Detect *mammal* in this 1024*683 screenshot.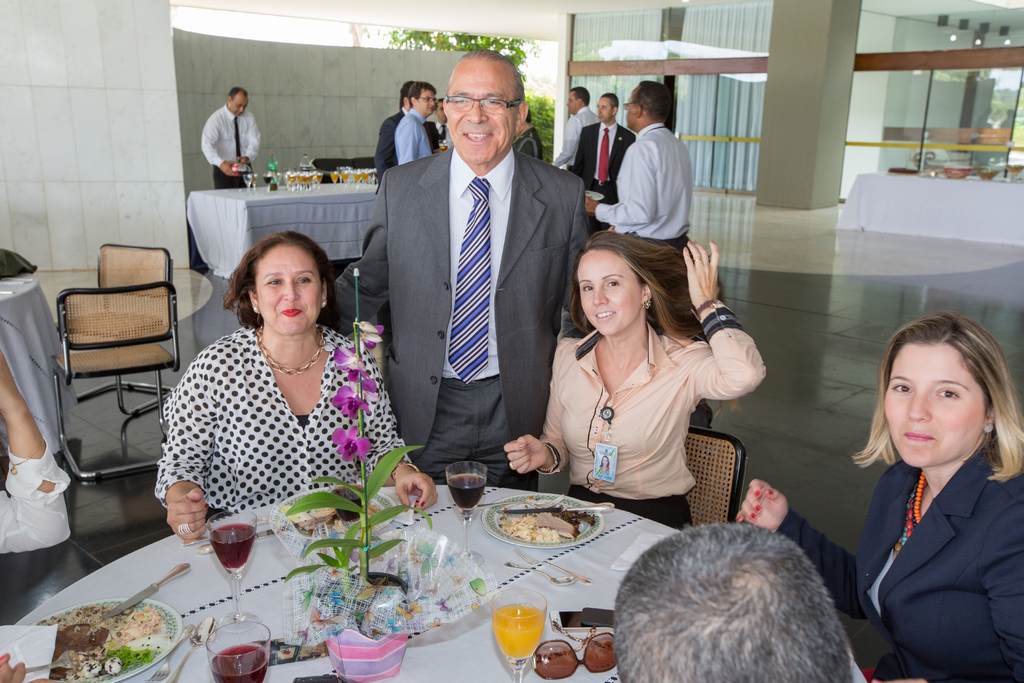
Detection: x1=155 y1=233 x2=437 y2=538.
